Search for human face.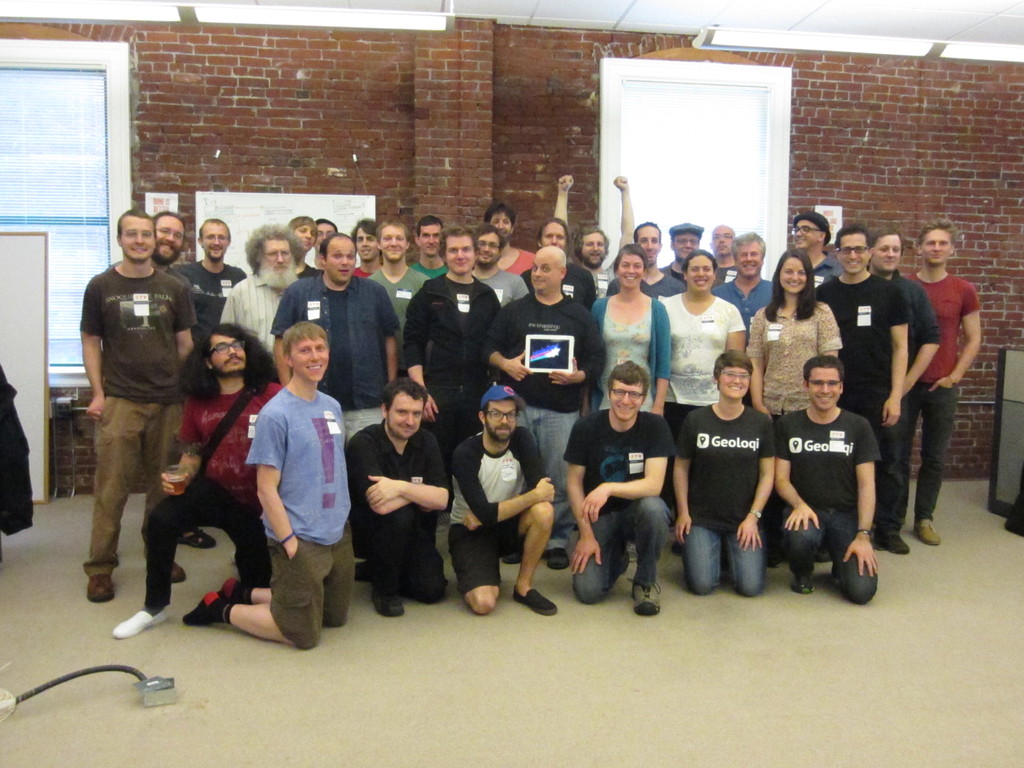
Found at [611,384,642,420].
